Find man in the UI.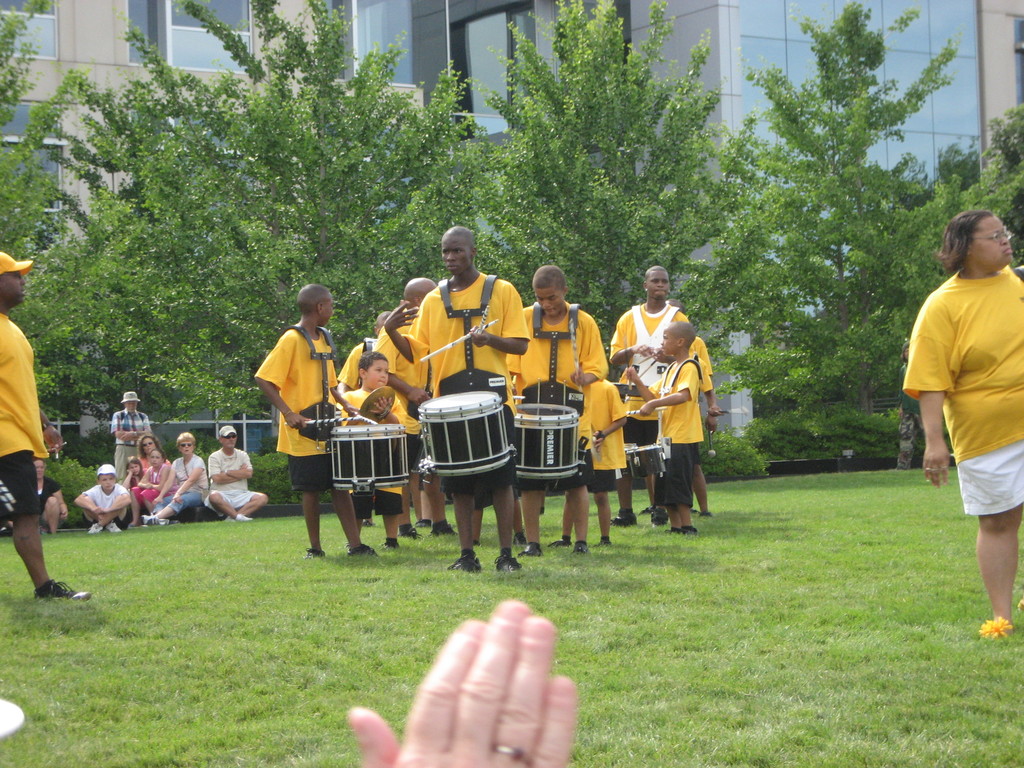
UI element at region(340, 311, 424, 540).
